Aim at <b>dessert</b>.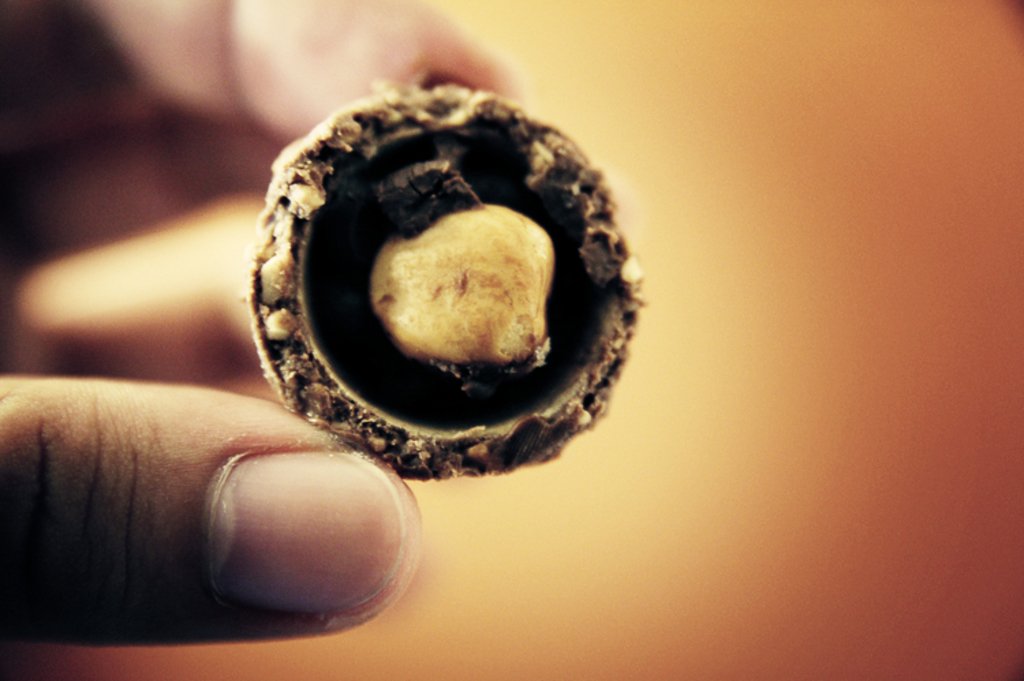
Aimed at [left=254, top=89, right=639, bottom=499].
